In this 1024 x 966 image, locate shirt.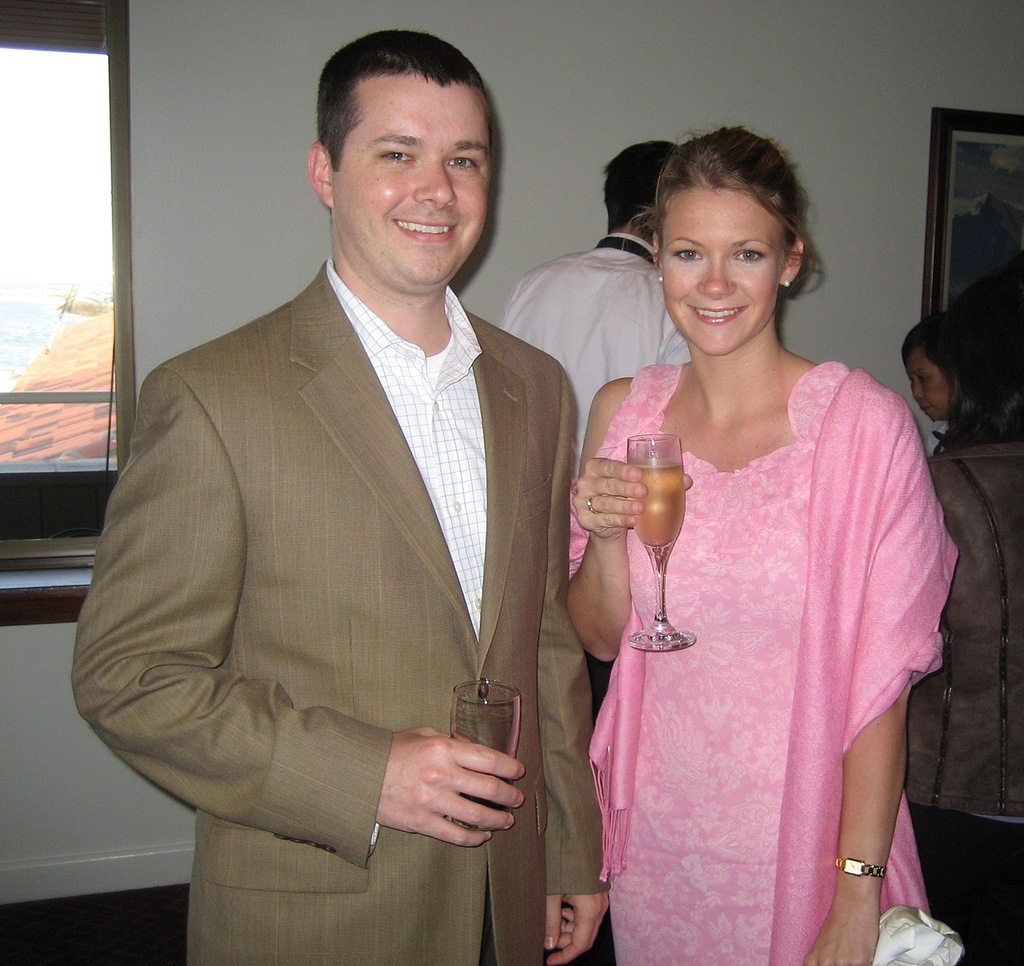
Bounding box: box(330, 261, 481, 623).
